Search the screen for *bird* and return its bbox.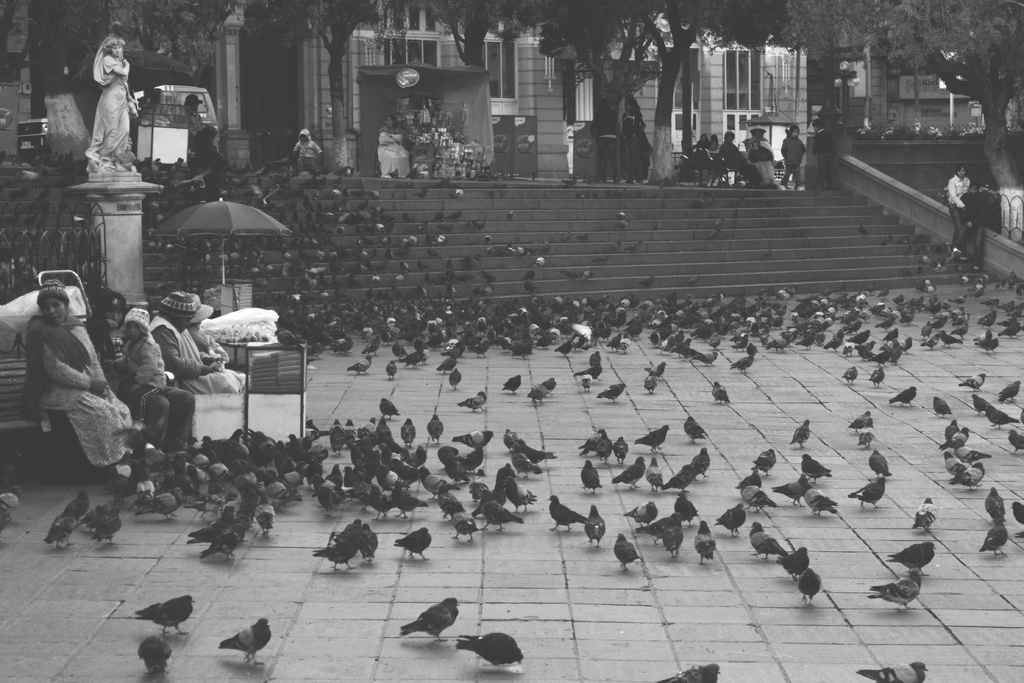
Found: {"x1": 582, "y1": 501, "x2": 607, "y2": 539}.
